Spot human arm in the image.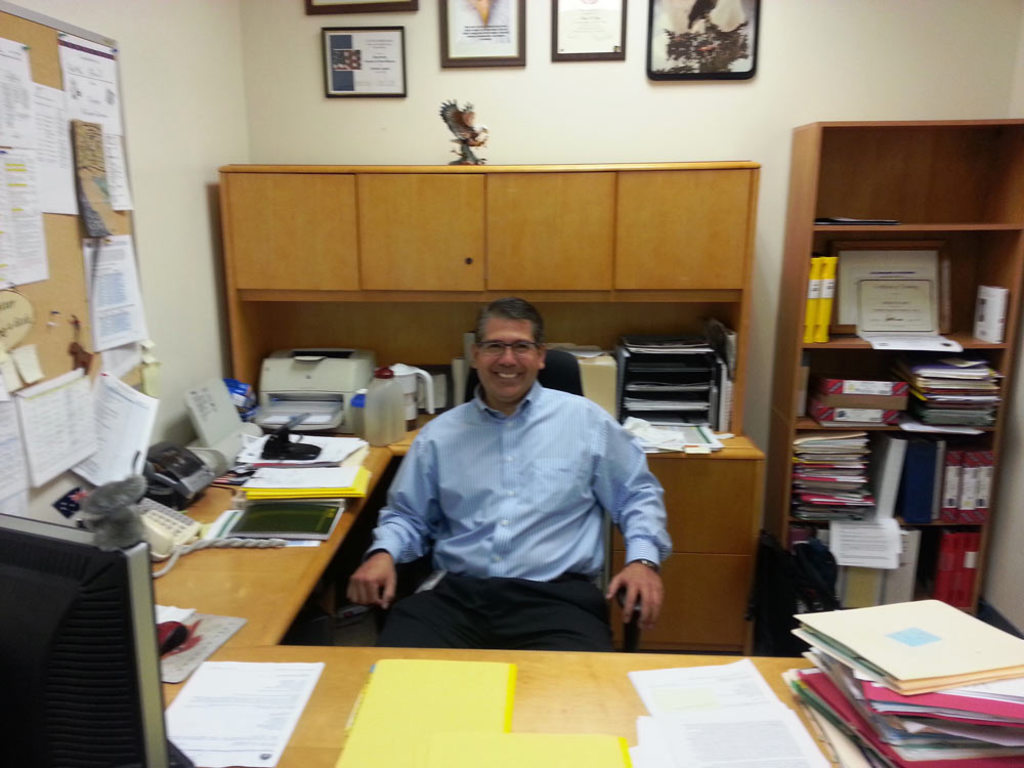
human arm found at (left=568, top=415, right=671, bottom=666).
